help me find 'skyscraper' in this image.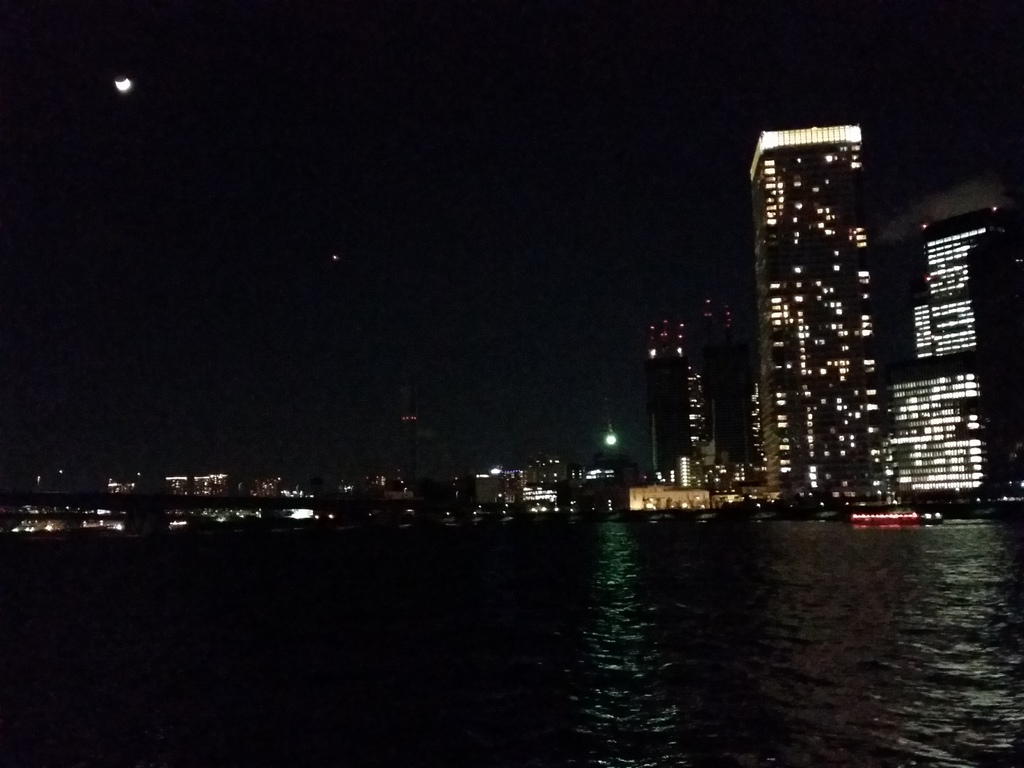
Found it: (735, 90, 899, 483).
